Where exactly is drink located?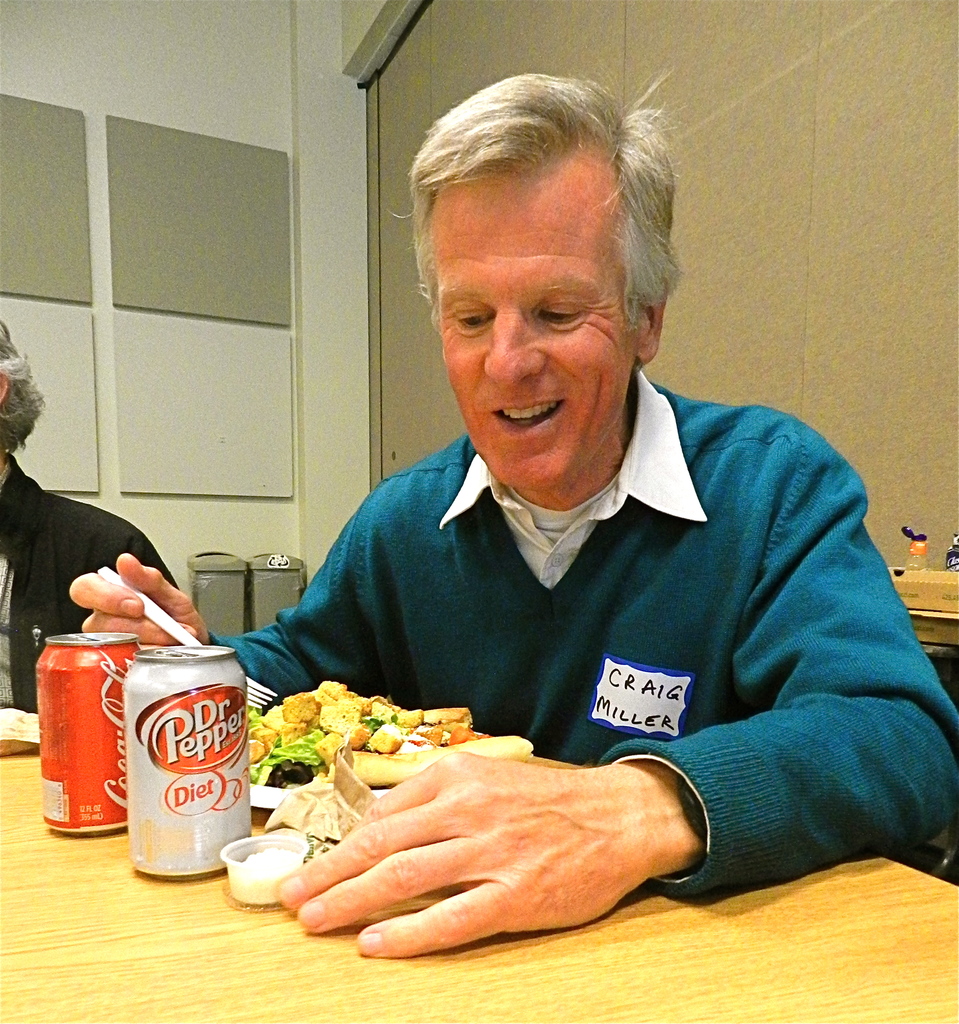
Its bounding box is detection(42, 636, 152, 825).
